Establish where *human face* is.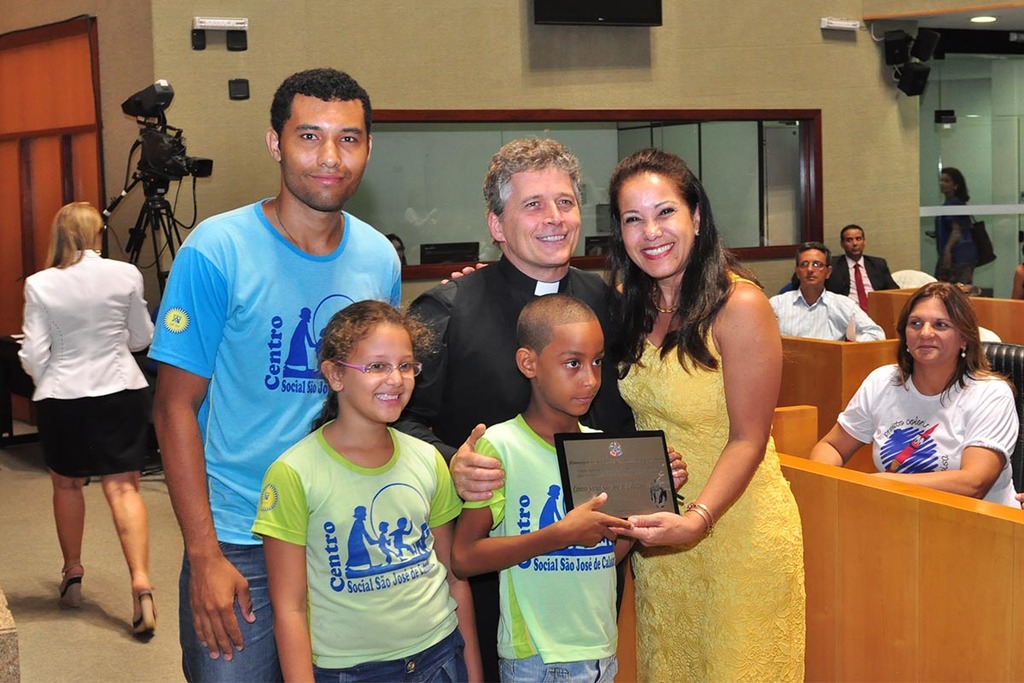
Established at <region>494, 168, 581, 274</region>.
